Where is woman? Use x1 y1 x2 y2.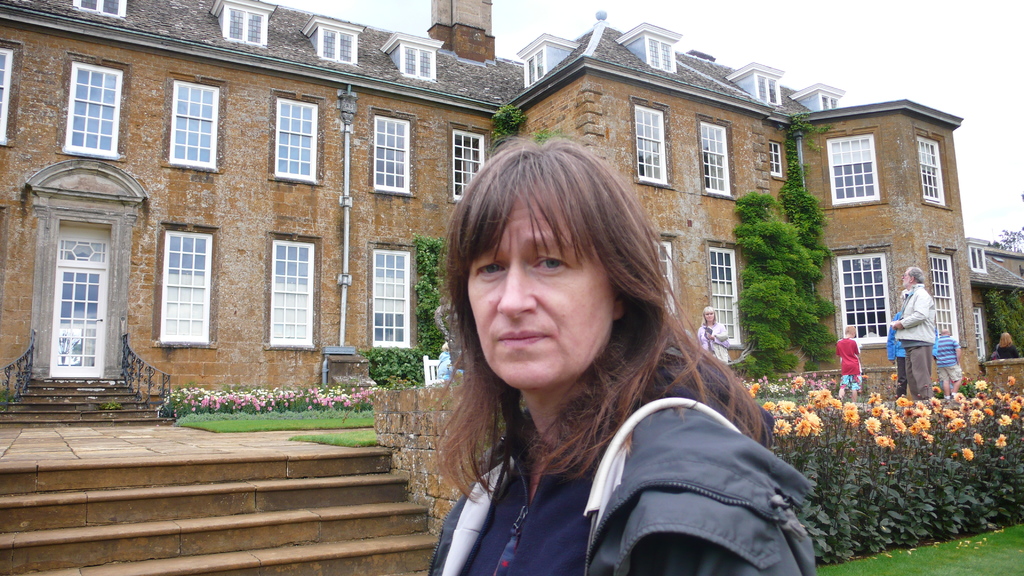
393 133 709 561.
